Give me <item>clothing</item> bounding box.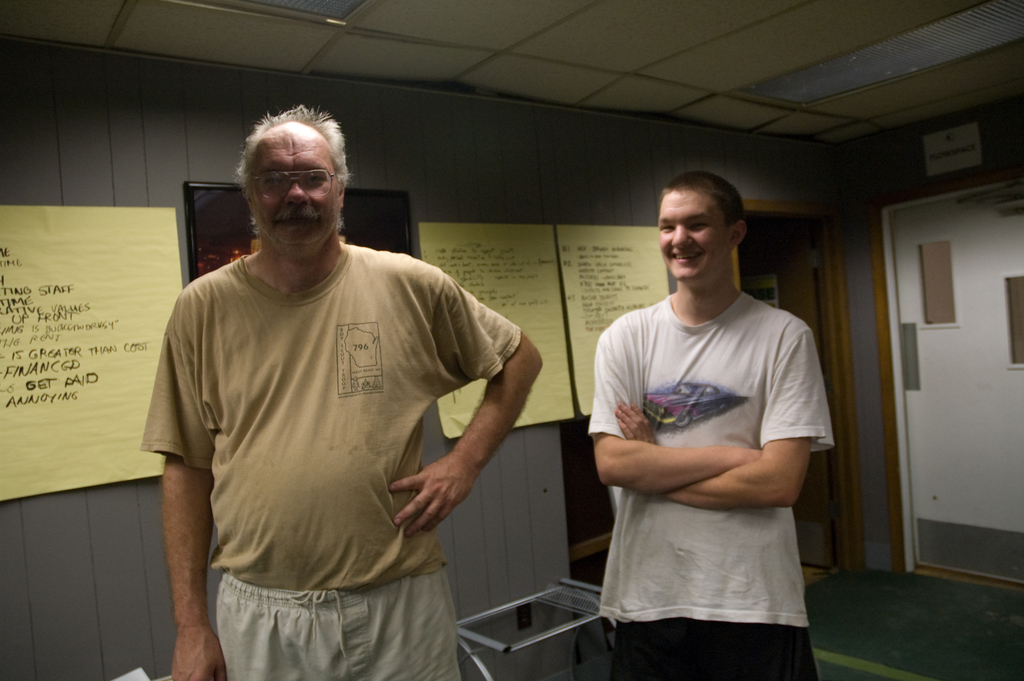
box(138, 241, 519, 680).
